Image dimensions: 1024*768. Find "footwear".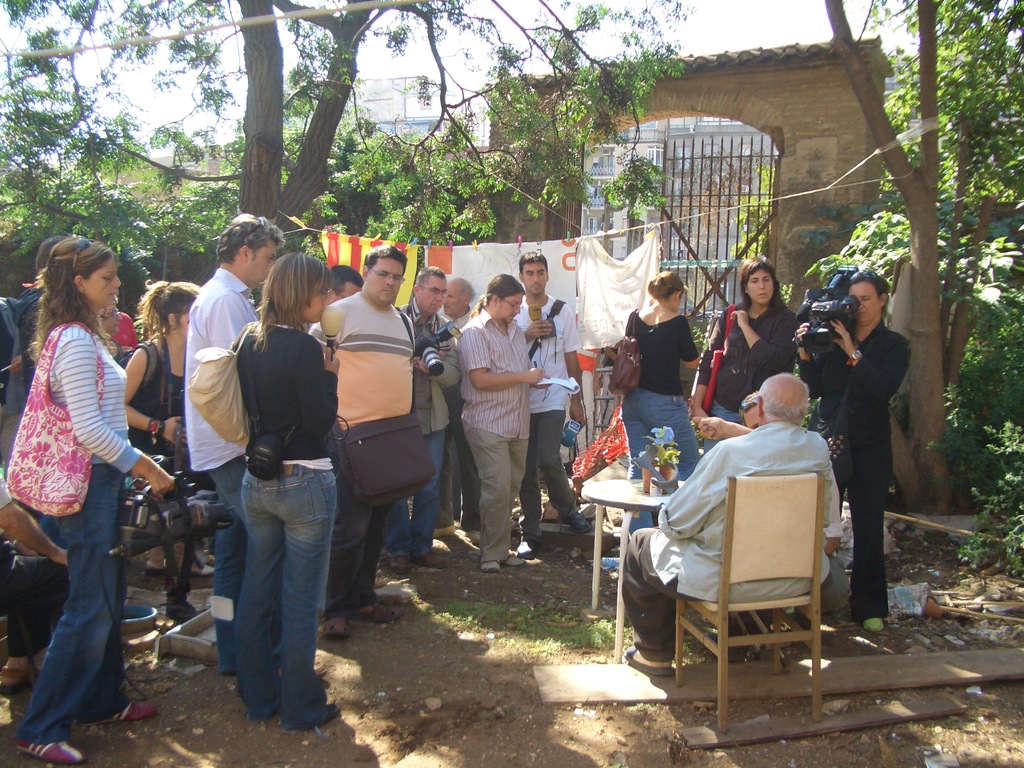
344 597 405 625.
